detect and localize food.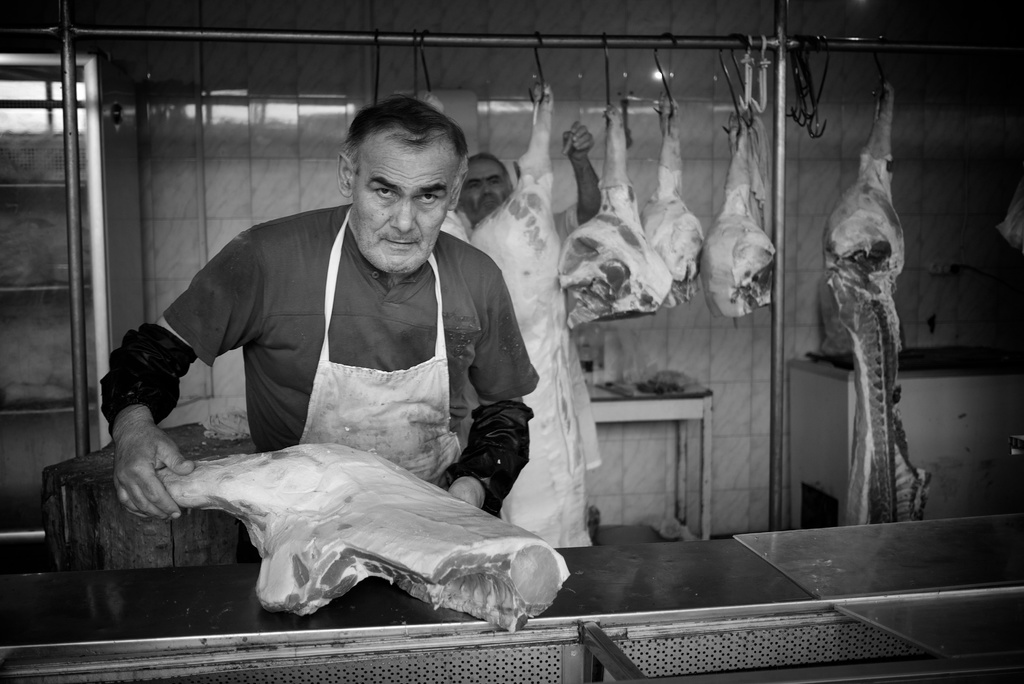
Localized at (left=200, top=411, right=249, bottom=444).
